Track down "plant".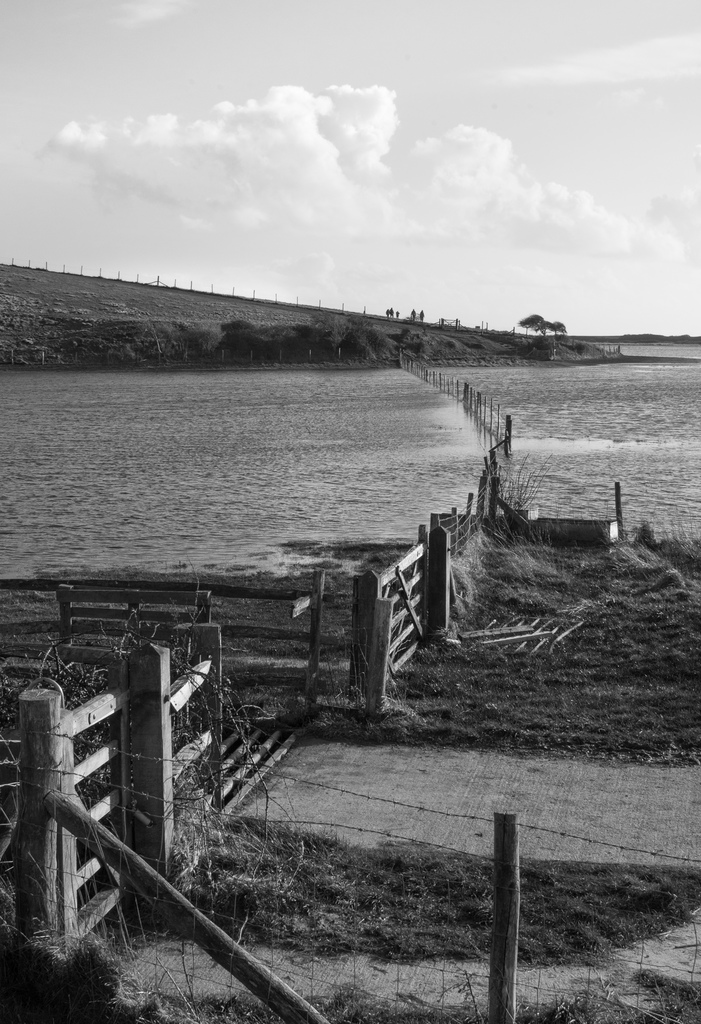
Tracked to region(631, 517, 653, 547).
